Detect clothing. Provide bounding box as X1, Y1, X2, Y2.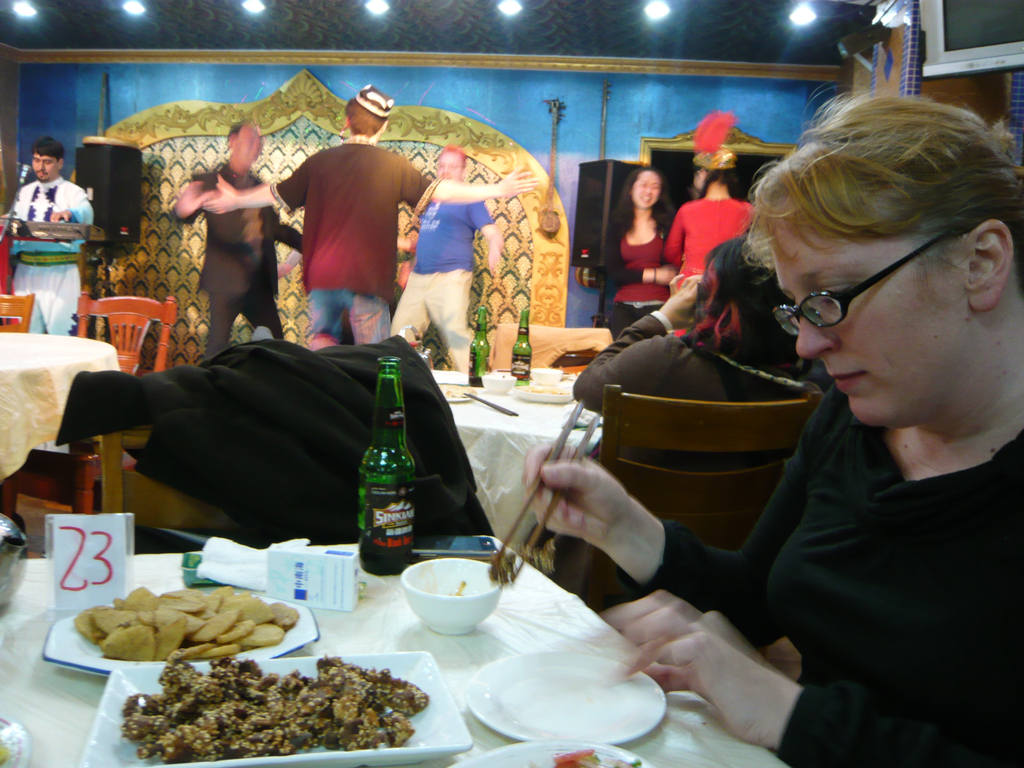
3, 176, 93, 340.
